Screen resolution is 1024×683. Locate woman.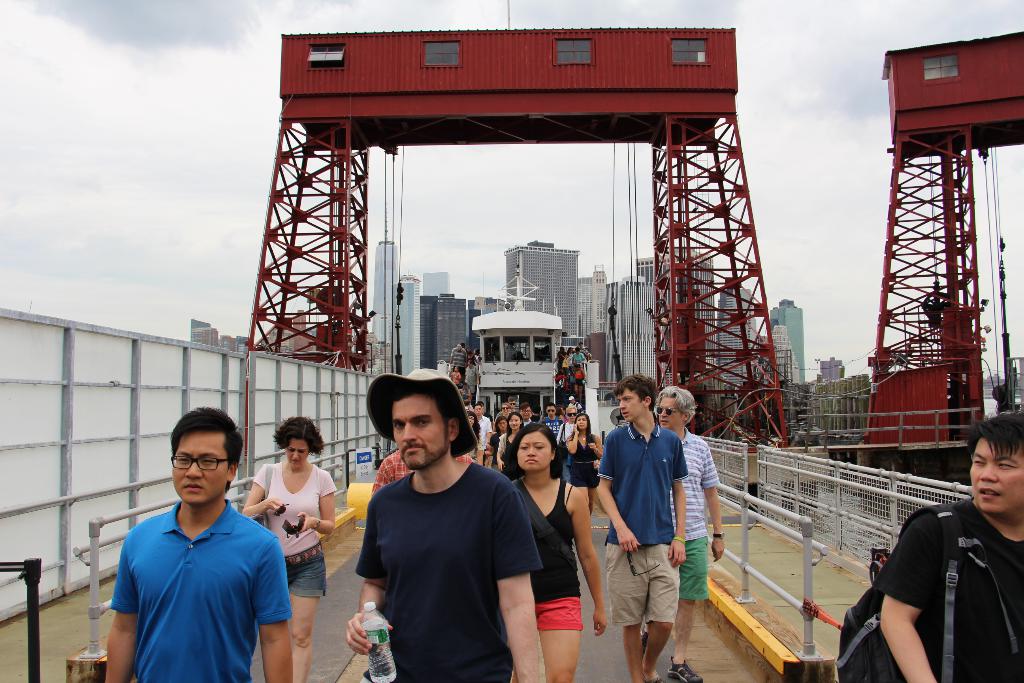
498 414 524 468.
